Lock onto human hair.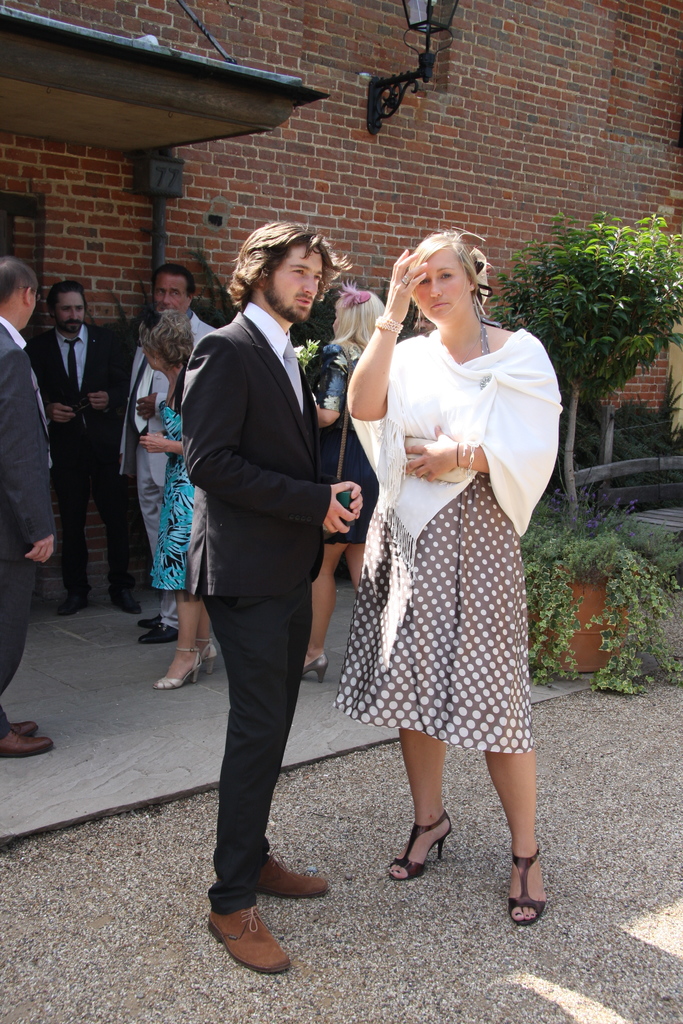
Locked: [x1=231, y1=214, x2=340, y2=305].
